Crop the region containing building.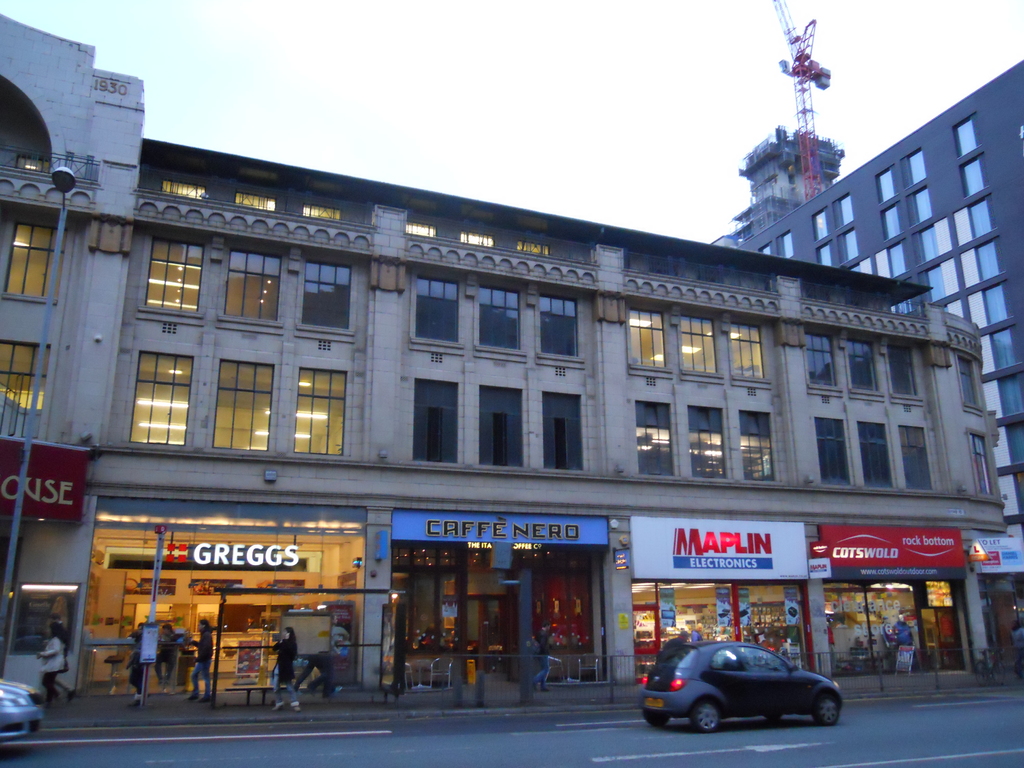
Crop region: 59,134,1014,716.
